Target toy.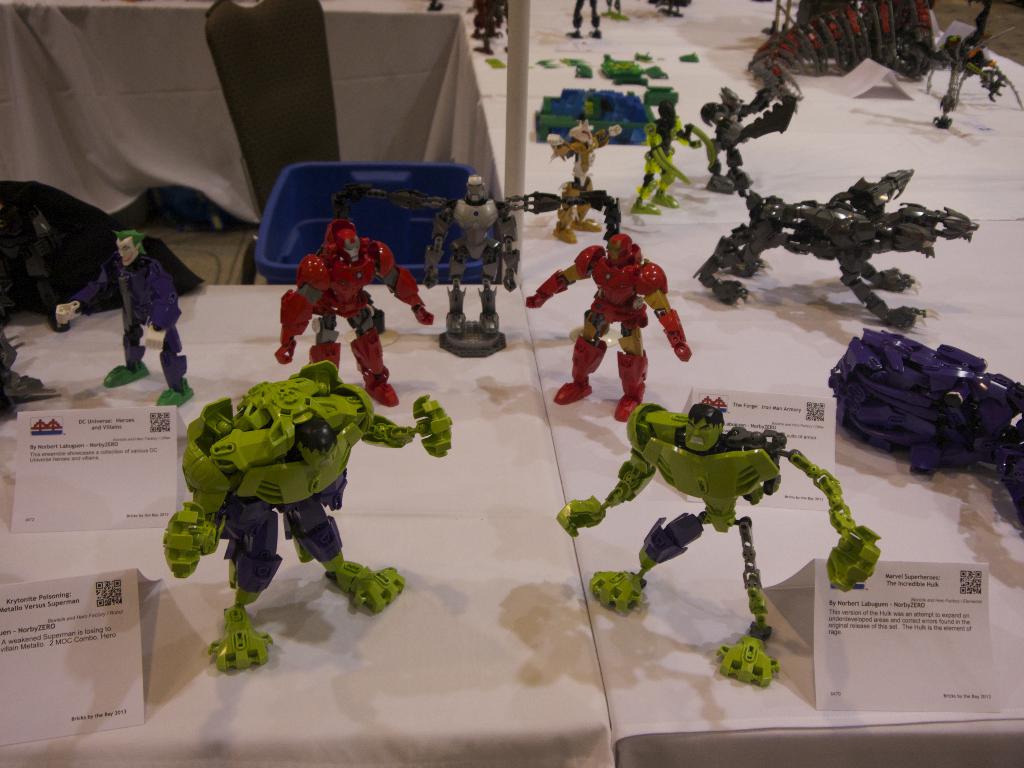
Target region: box(692, 164, 980, 328).
